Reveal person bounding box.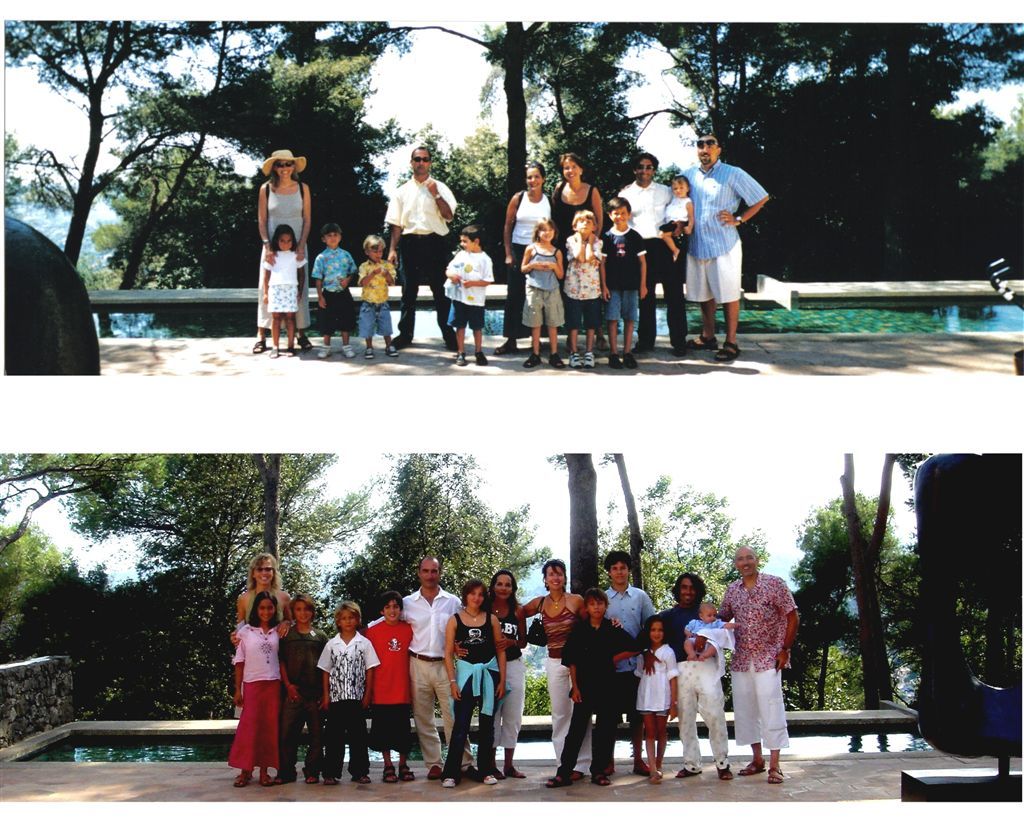
Revealed: <region>355, 228, 403, 360</region>.
